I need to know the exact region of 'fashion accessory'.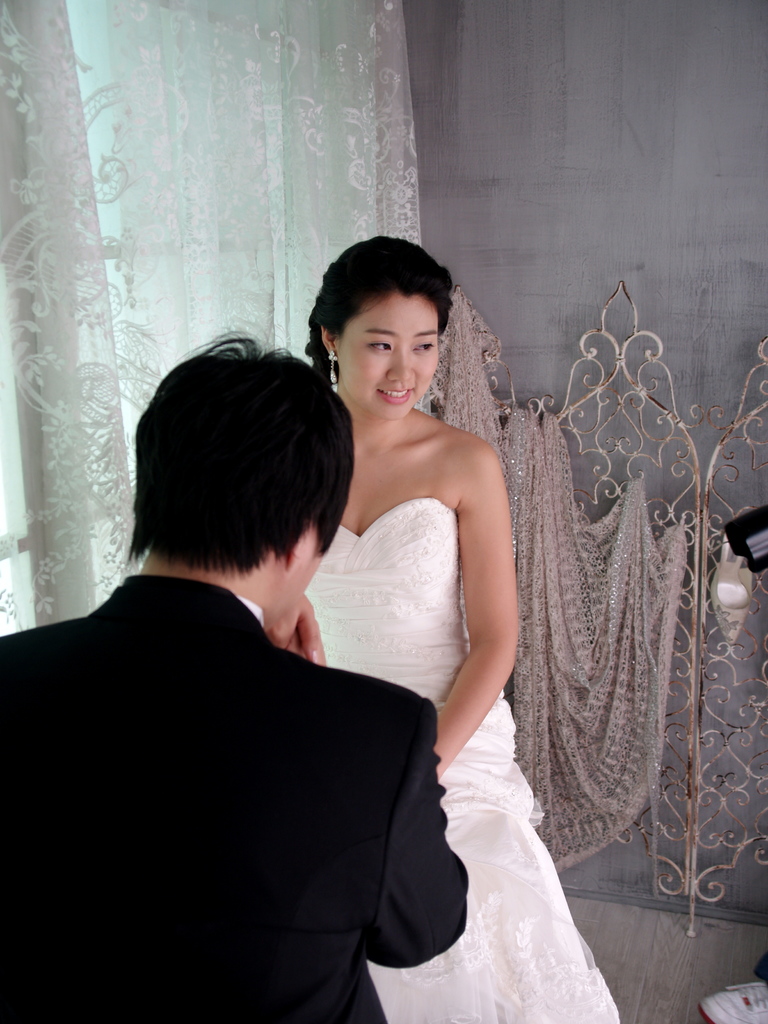
Region: bbox=(323, 346, 341, 391).
